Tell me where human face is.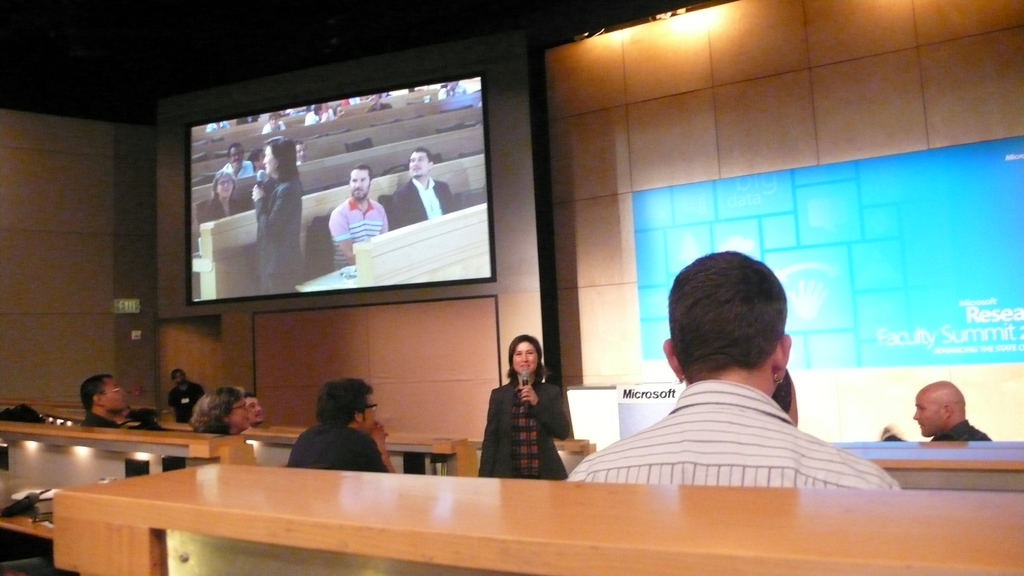
human face is at l=250, t=396, r=262, b=422.
